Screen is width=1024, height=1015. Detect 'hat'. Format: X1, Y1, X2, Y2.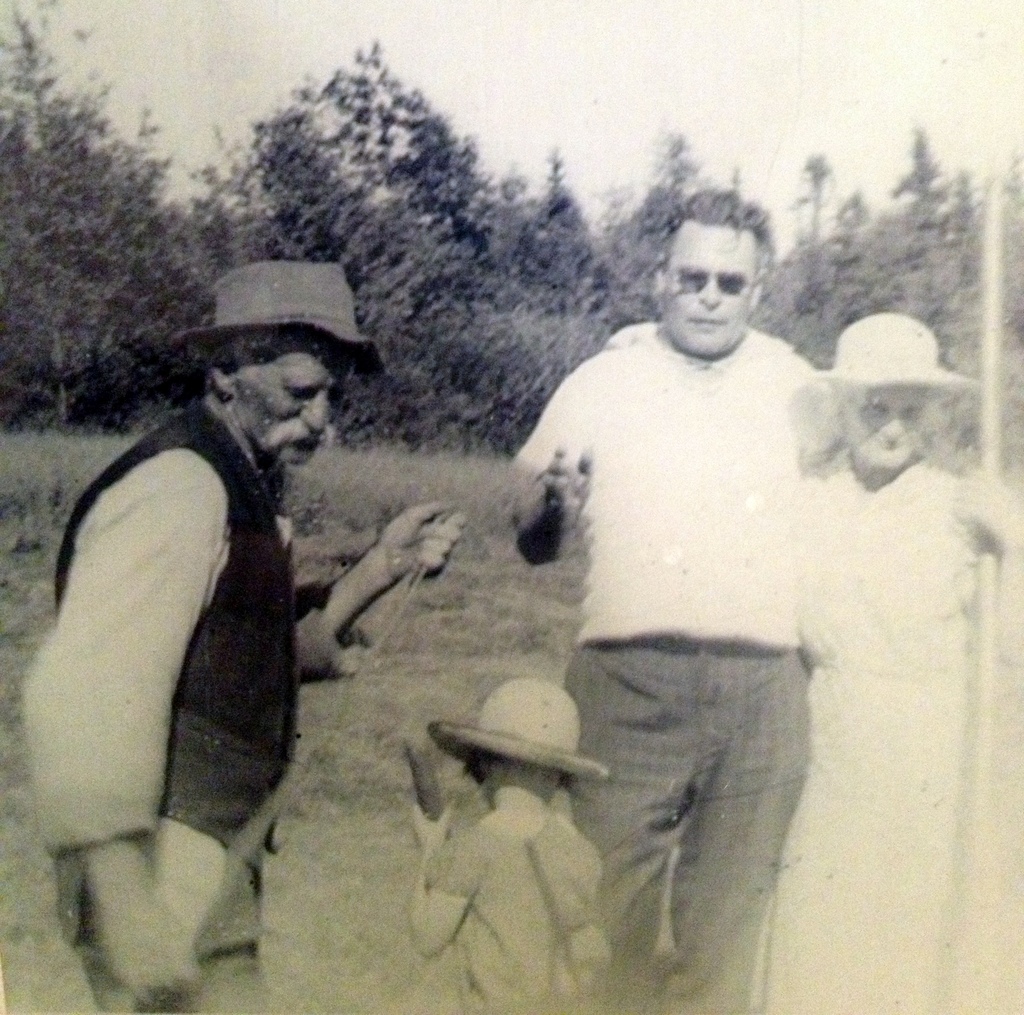
812, 309, 978, 389.
